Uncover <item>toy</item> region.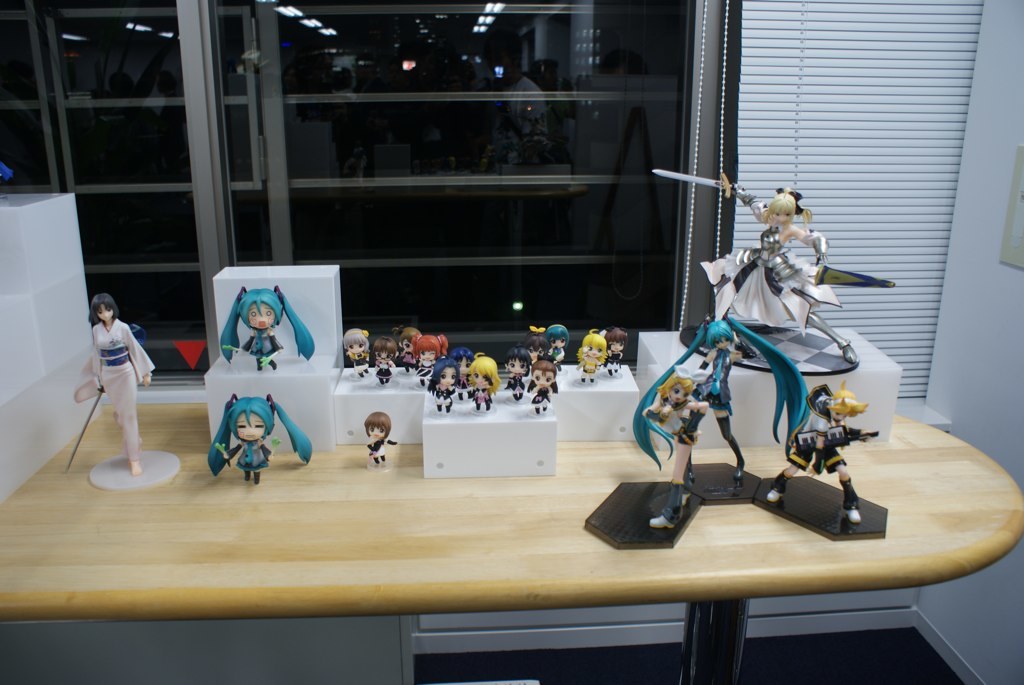
Uncovered: detection(365, 408, 398, 468).
